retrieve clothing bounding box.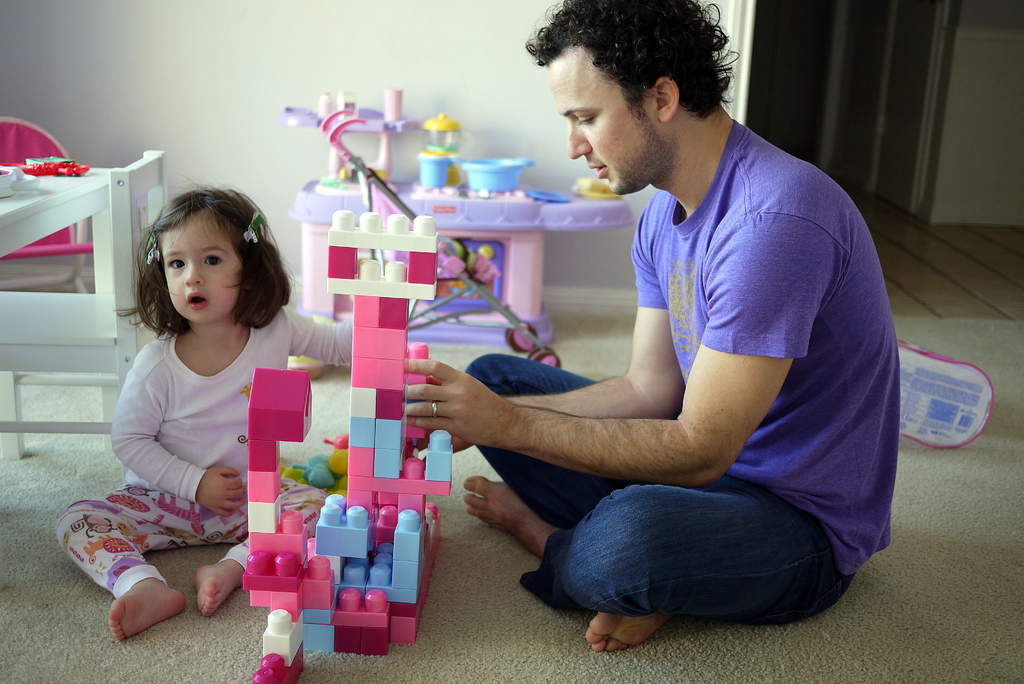
Bounding box: detection(490, 115, 884, 593).
